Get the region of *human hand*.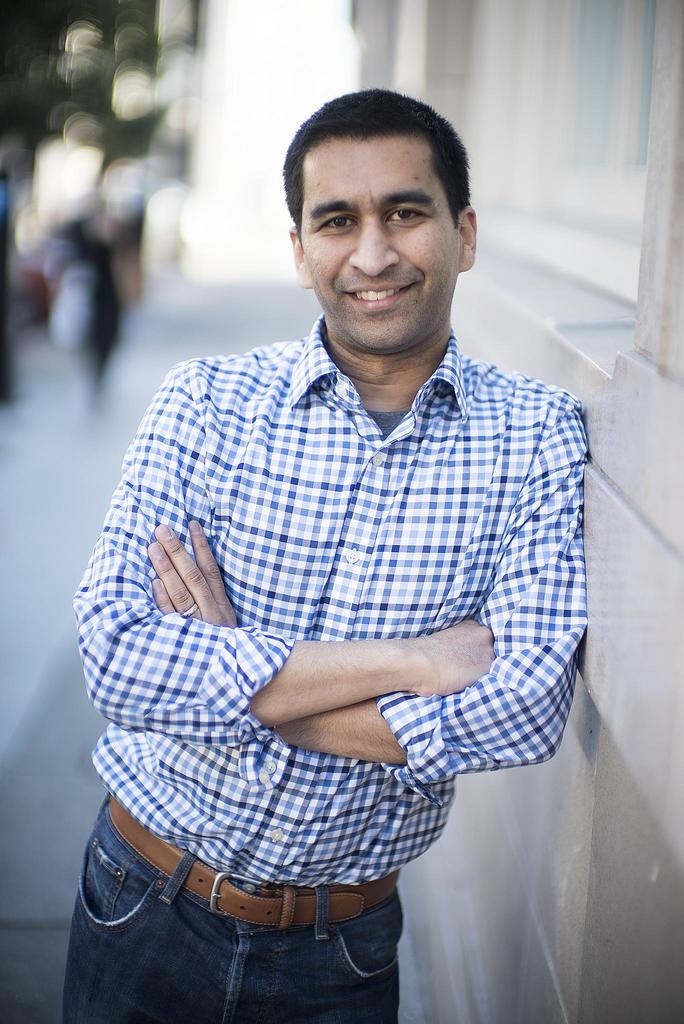
x1=411 y1=617 x2=500 y2=694.
